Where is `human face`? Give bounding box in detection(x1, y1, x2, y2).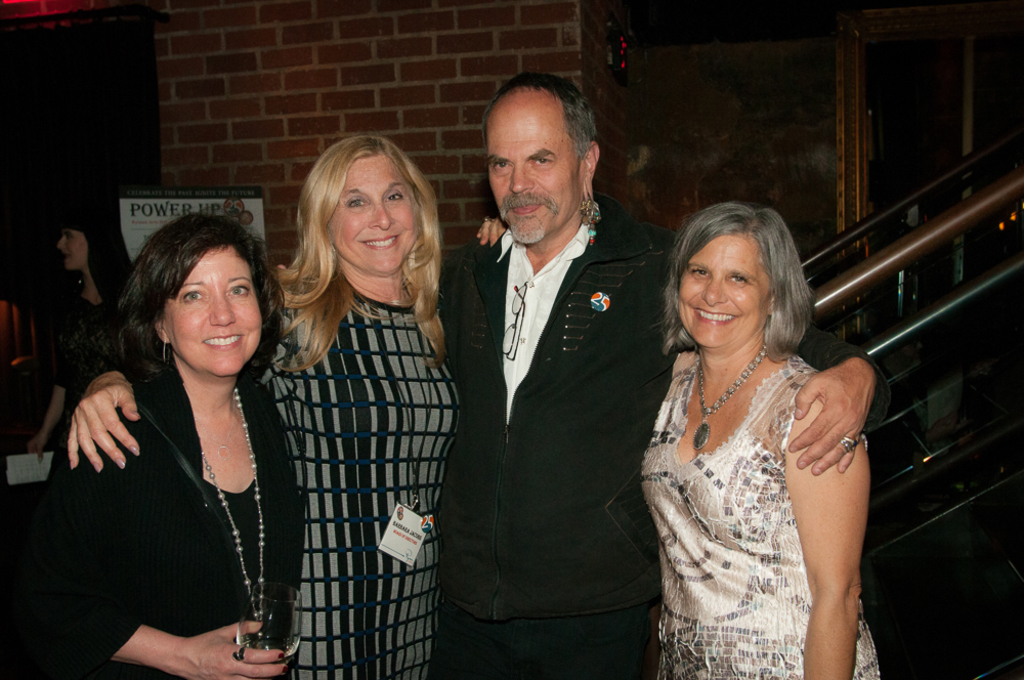
detection(471, 84, 607, 258).
